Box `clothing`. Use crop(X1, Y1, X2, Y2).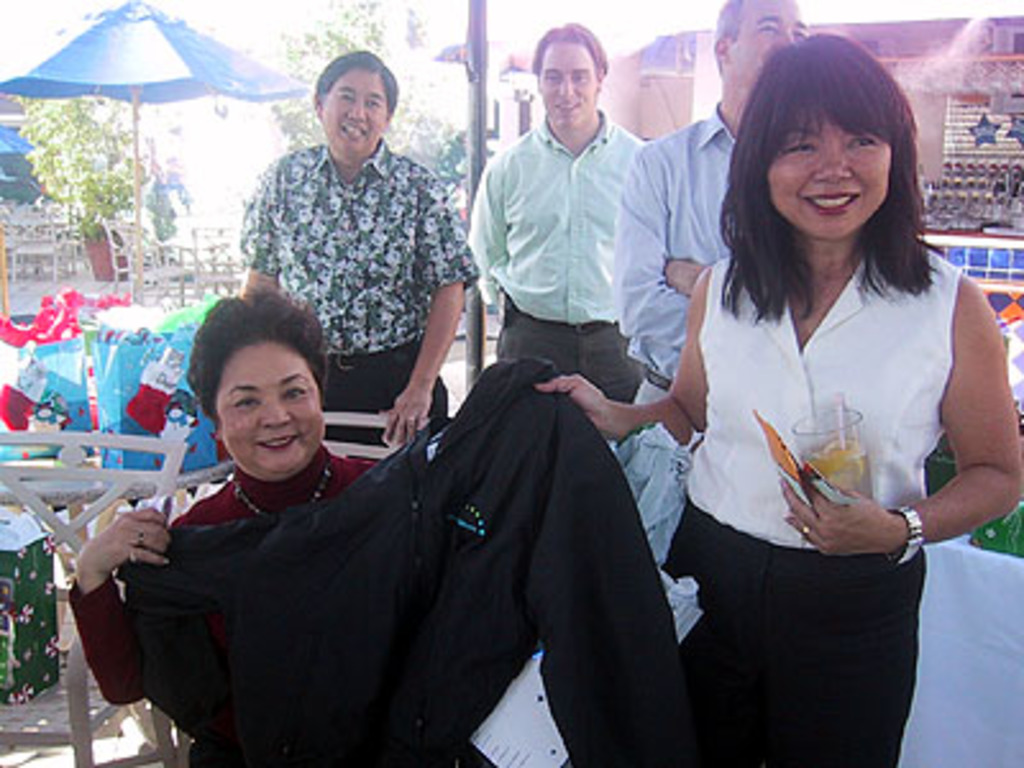
crop(463, 110, 650, 402).
